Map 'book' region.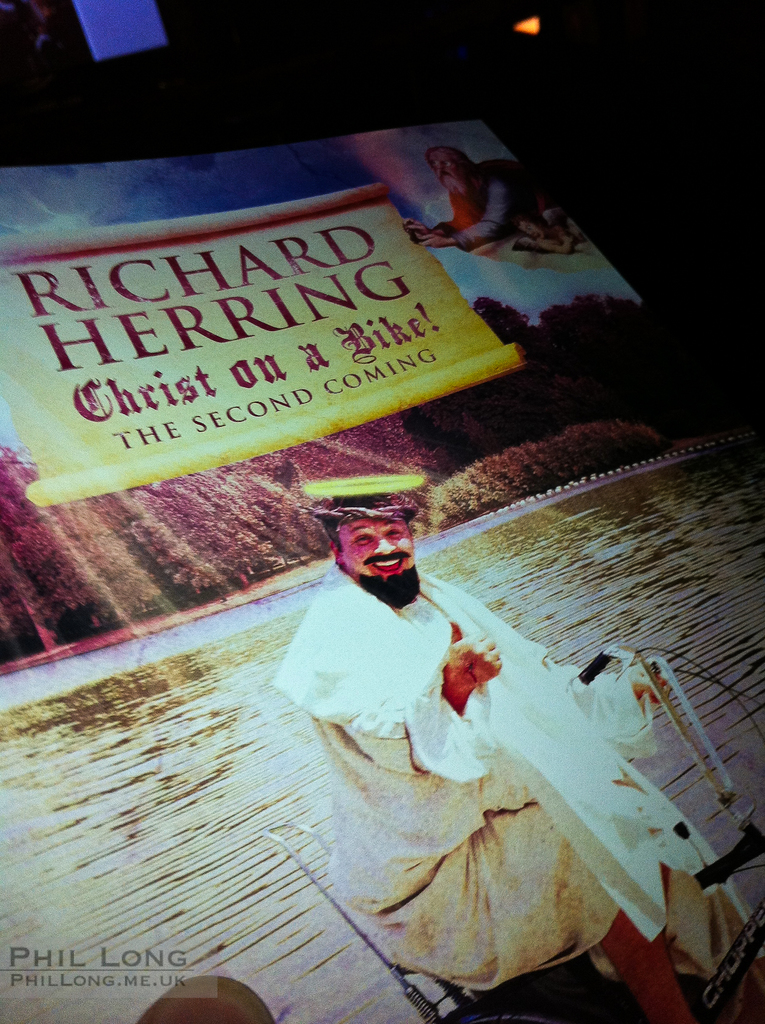
Mapped to (0,115,730,1023).
